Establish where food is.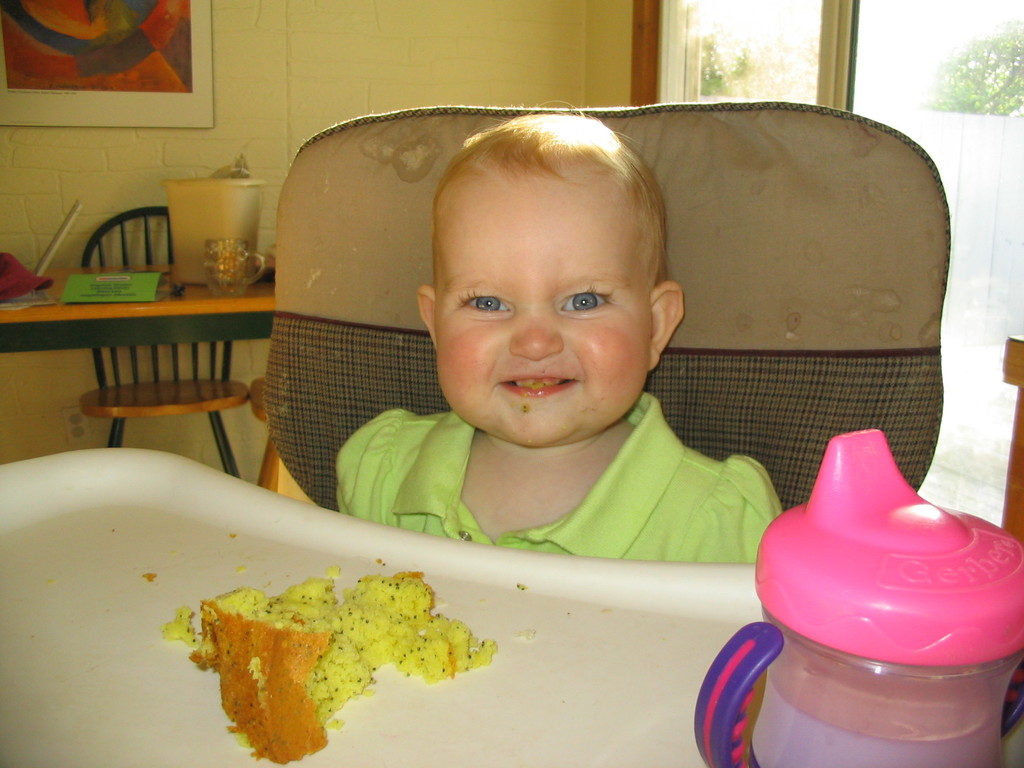
Established at rect(230, 532, 234, 538).
